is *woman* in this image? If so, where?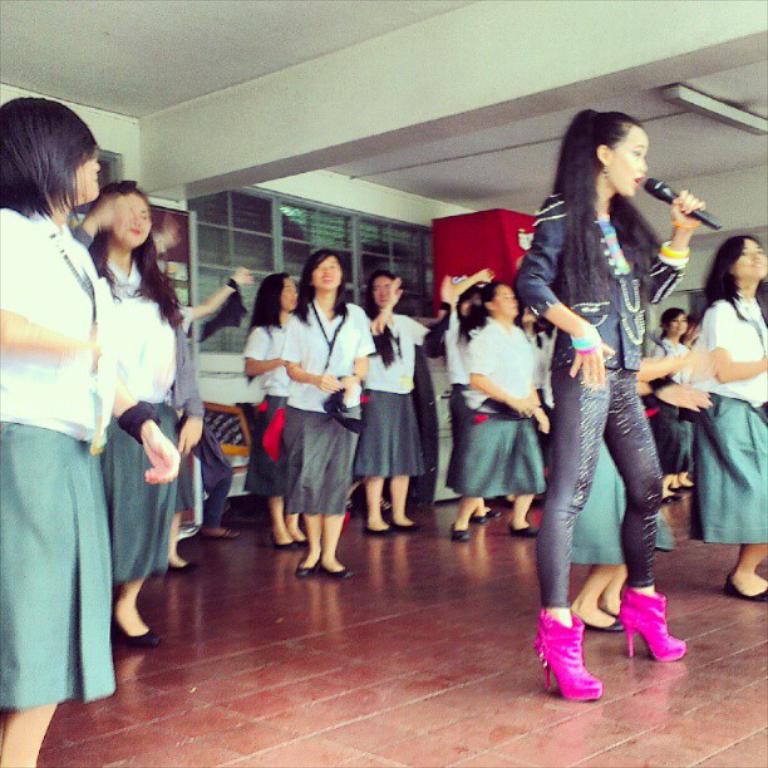
Yes, at BBox(452, 270, 553, 547).
